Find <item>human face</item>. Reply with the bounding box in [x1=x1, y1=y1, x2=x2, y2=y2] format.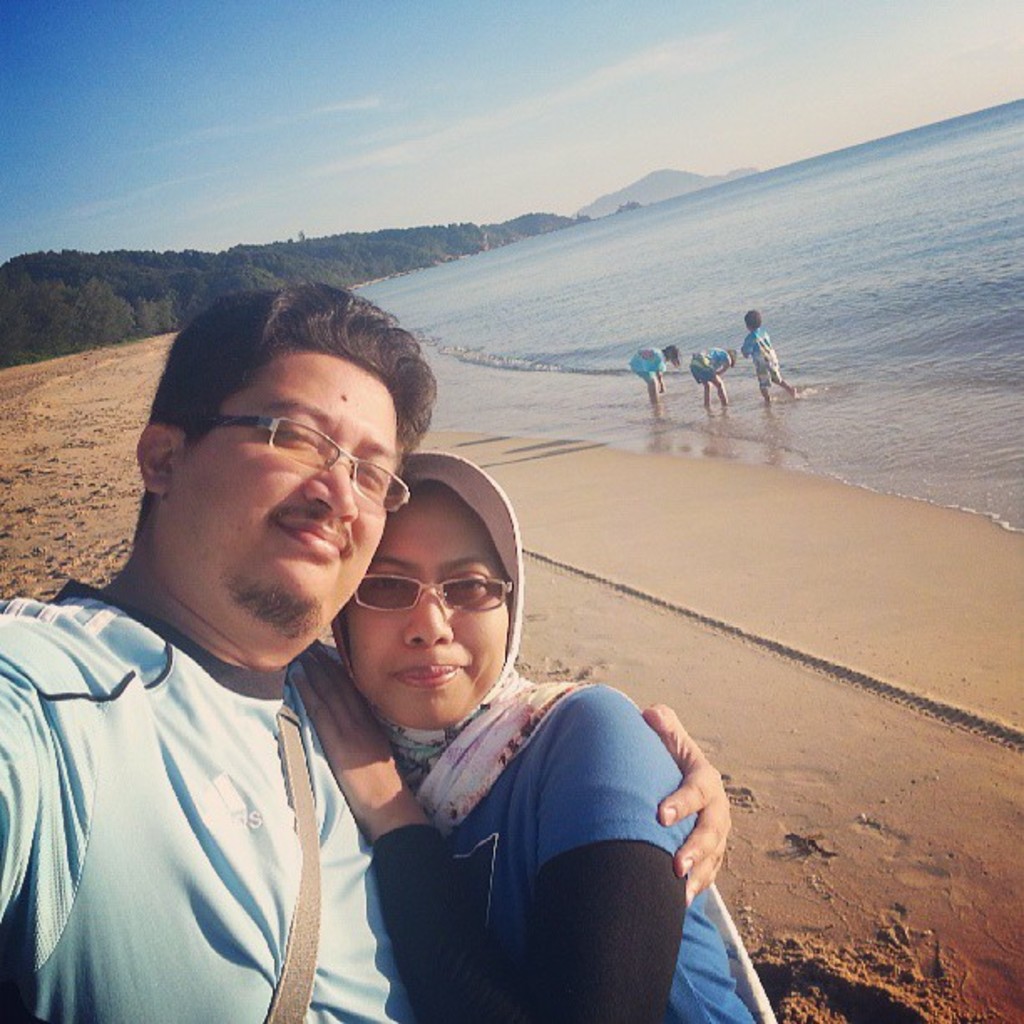
[x1=169, y1=341, x2=405, y2=632].
